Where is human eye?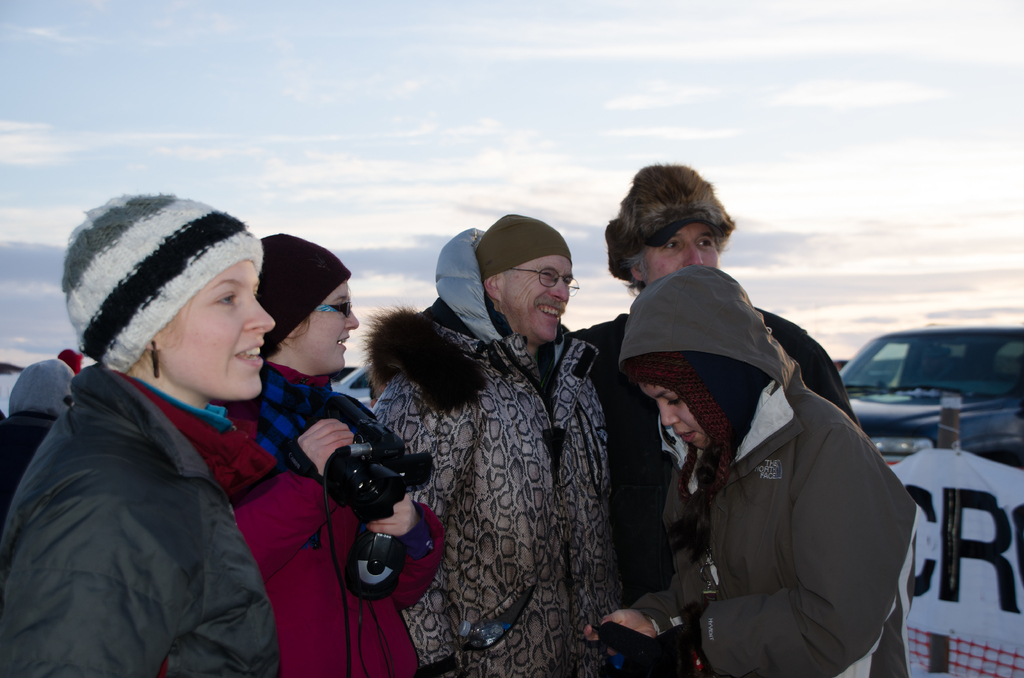
l=662, t=236, r=681, b=252.
